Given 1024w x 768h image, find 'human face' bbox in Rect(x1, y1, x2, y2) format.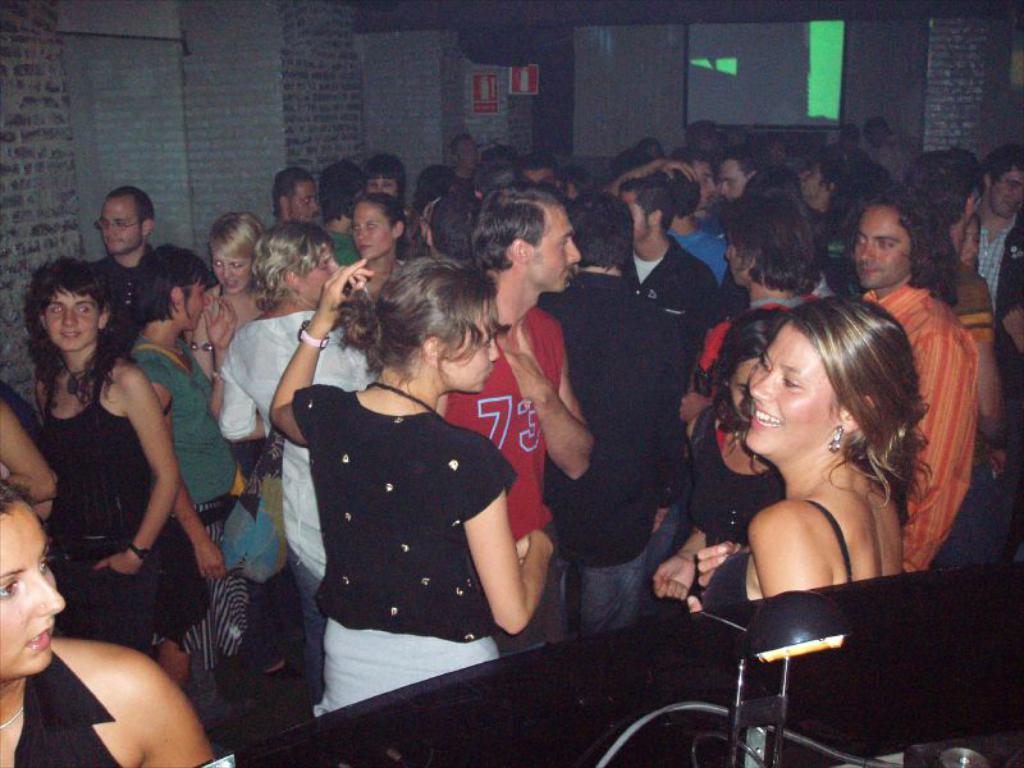
Rect(695, 159, 717, 206).
